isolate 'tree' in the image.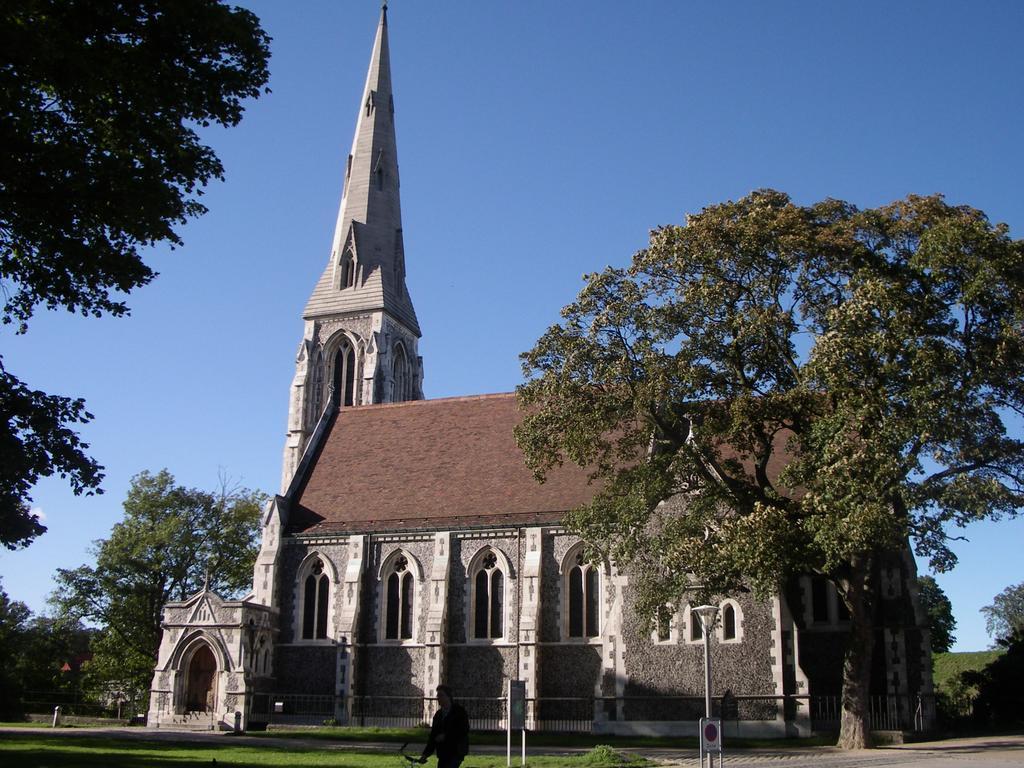
Isolated region: box(74, 462, 285, 707).
